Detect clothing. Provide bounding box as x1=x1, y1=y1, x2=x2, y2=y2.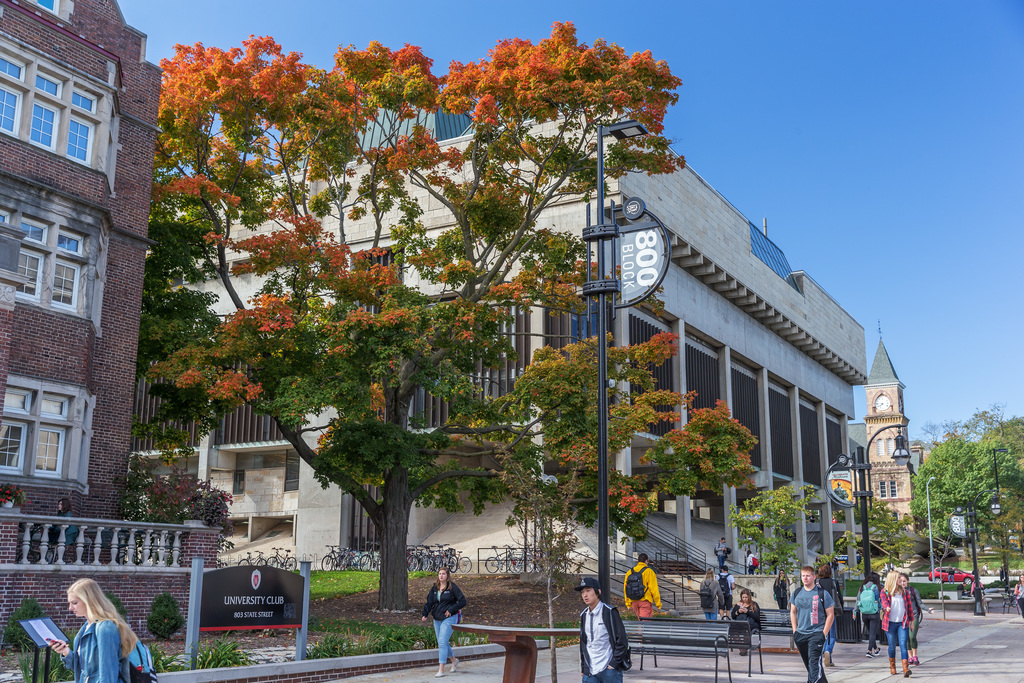
x1=784, y1=566, x2=839, y2=682.
